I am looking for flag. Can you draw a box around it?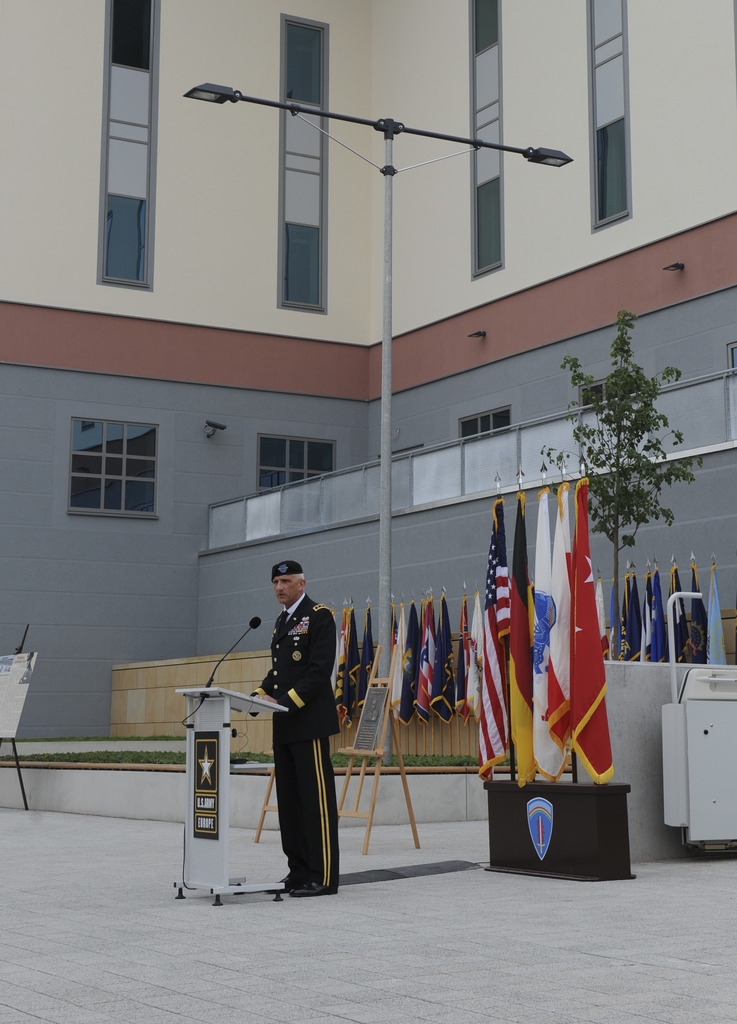
Sure, the bounding box is l=448, t=598, r=479, b=715.
